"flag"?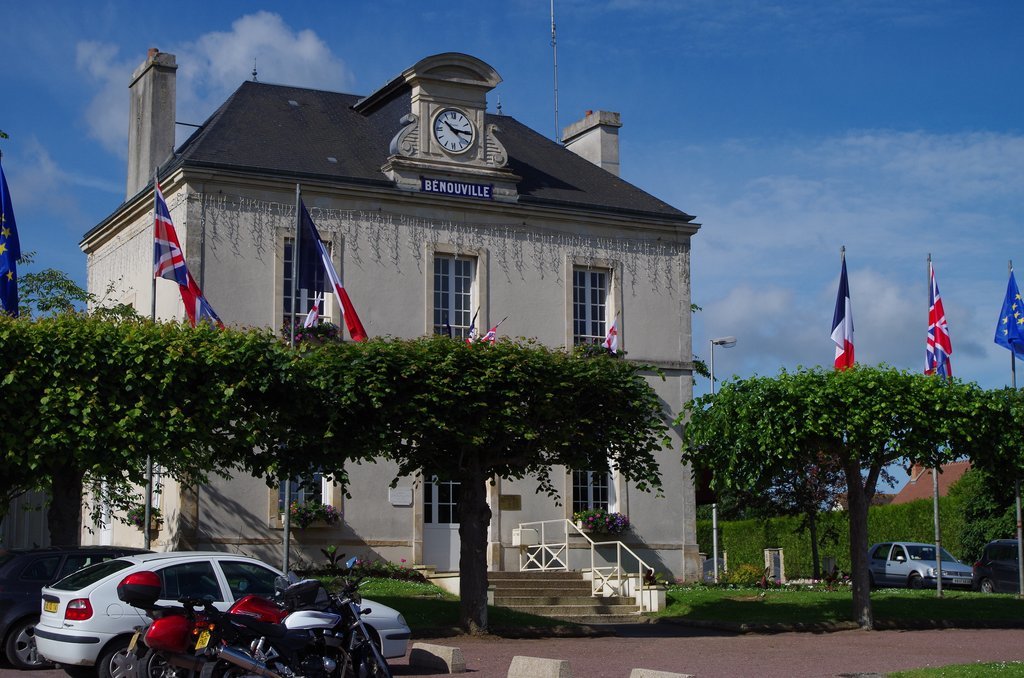
301:300:331:335
